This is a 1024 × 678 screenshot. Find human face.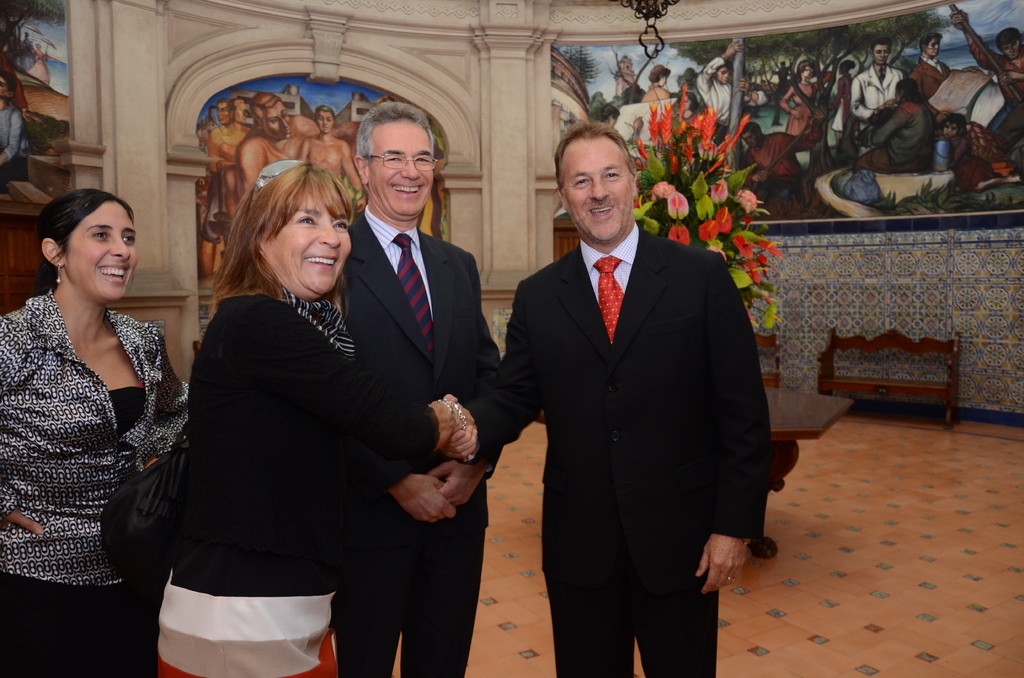
Bounding box: x1=660, y1=76, x2=670, y2=88.
